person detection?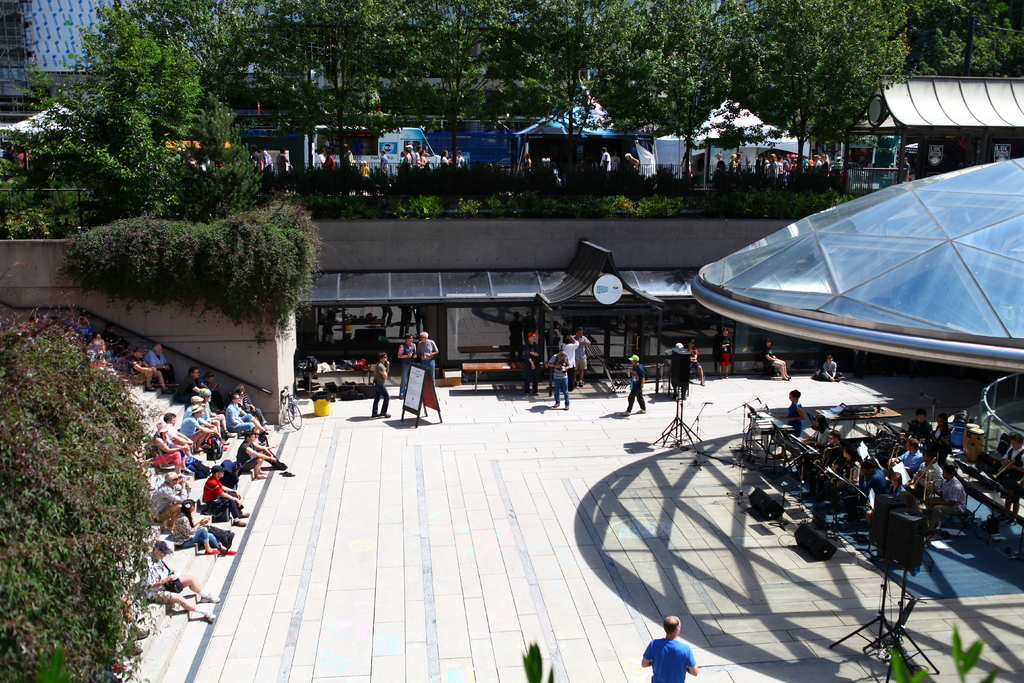
box(546, 343, 572, 403)
